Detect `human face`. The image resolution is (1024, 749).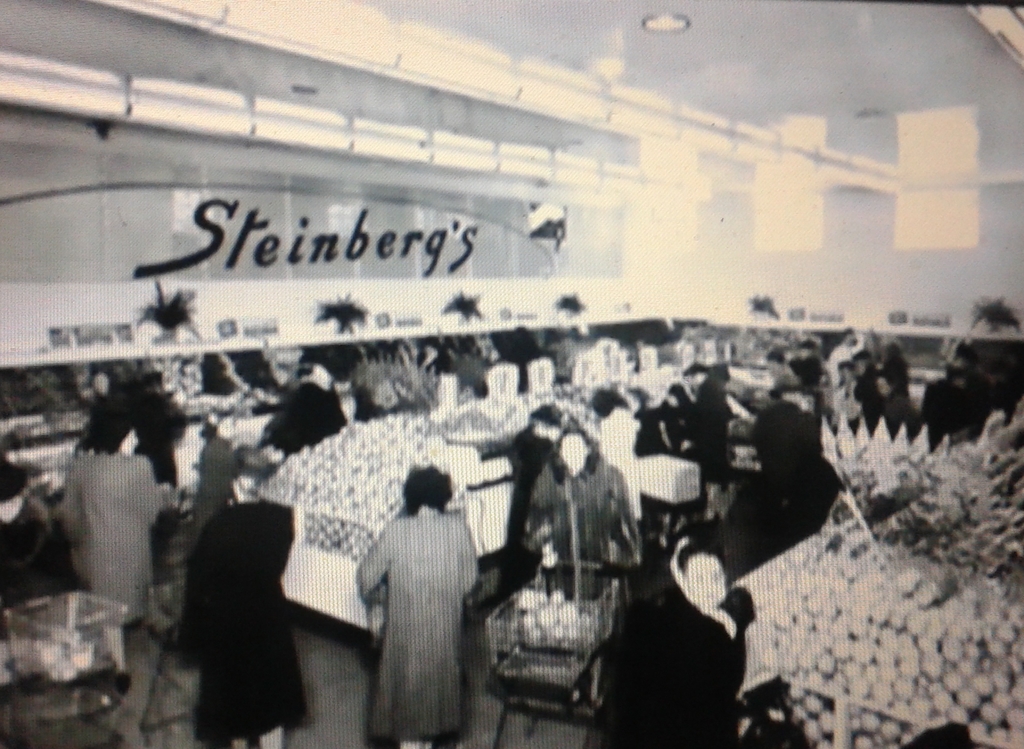
310, 364, 335, 390.
